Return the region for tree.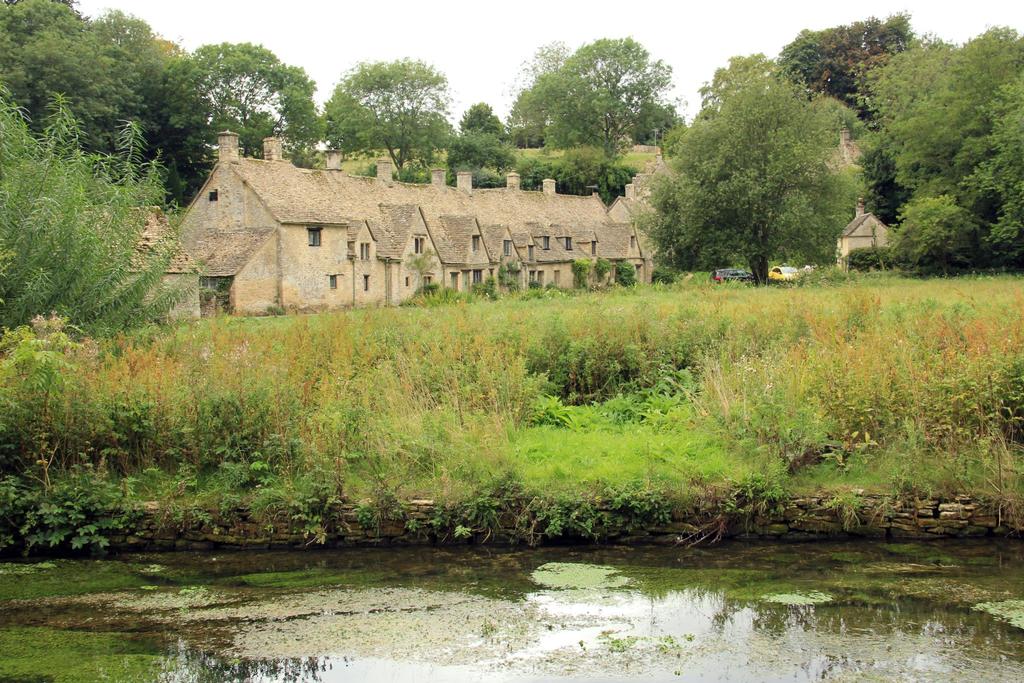
[left=508, top=28, right=682, bottom=163].
